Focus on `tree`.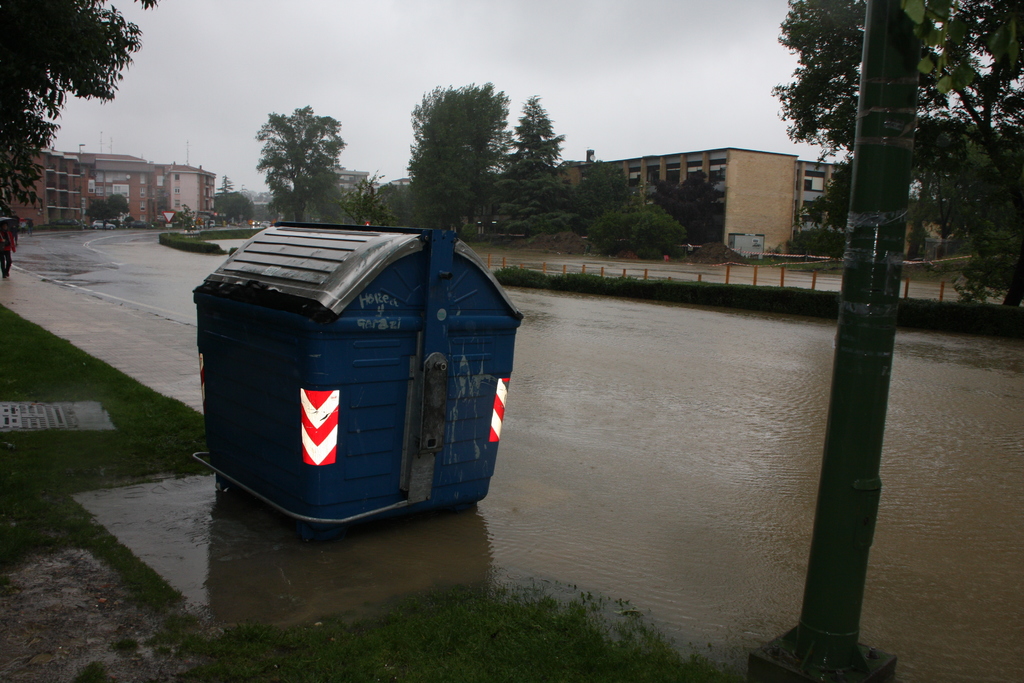
Focused at select_region(576, 151, 638, 224).
